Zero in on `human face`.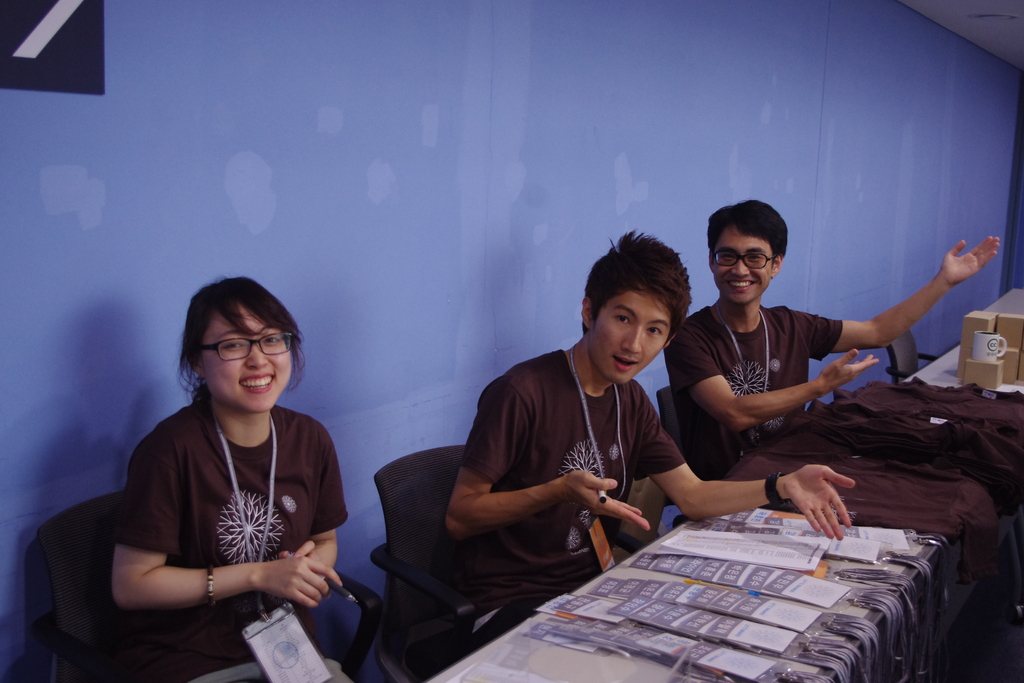
Zeroed in: (584,279,678,388).
